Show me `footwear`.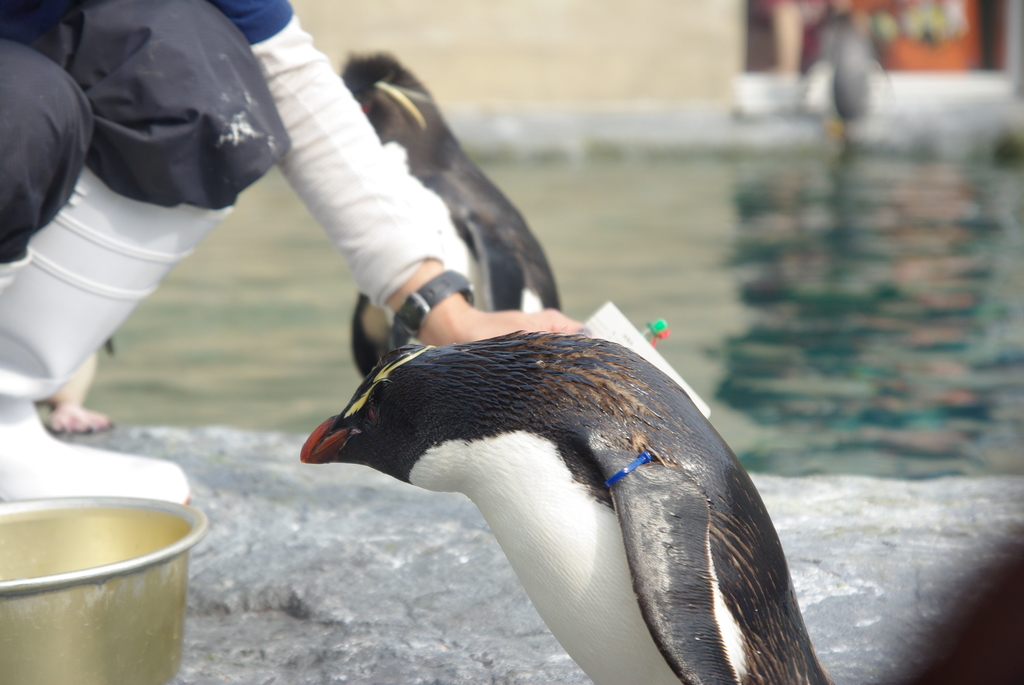
`footwear` is here: (0, 164, 196, 508).
